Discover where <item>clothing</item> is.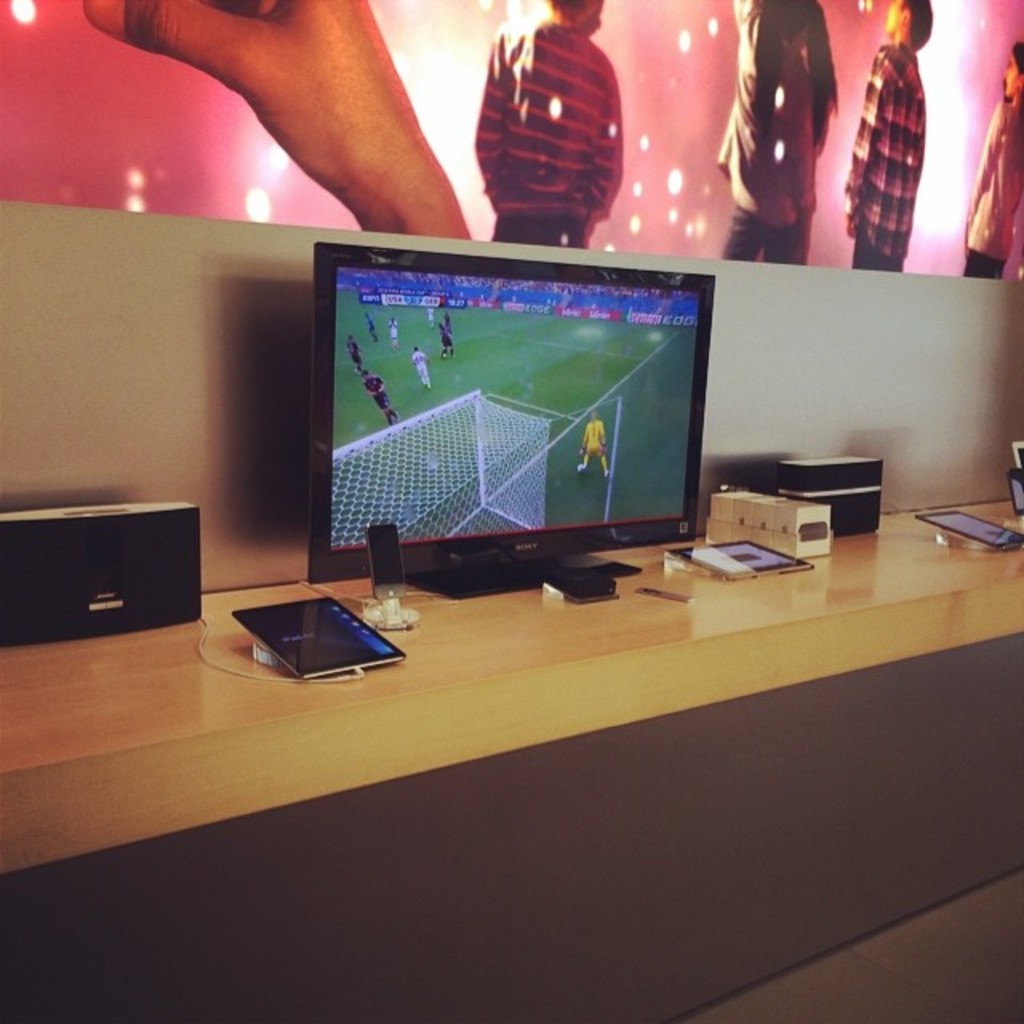
Discovered at [x1=712, y1=0, x2=814, y2=267].
